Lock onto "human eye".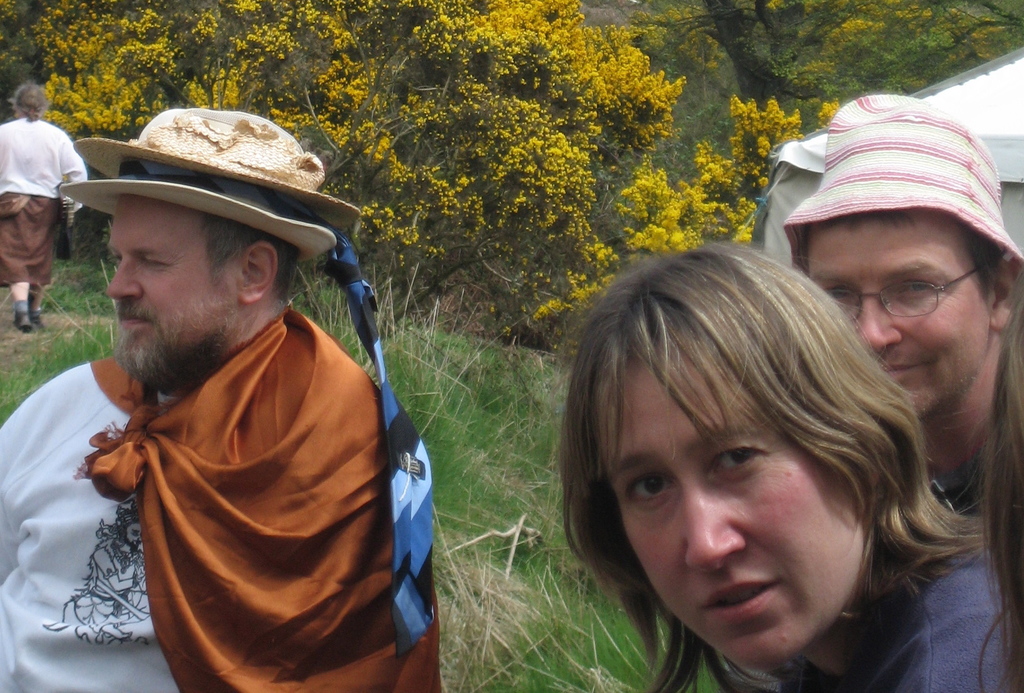
Locked: bbox(897, 276, 945, 305).
